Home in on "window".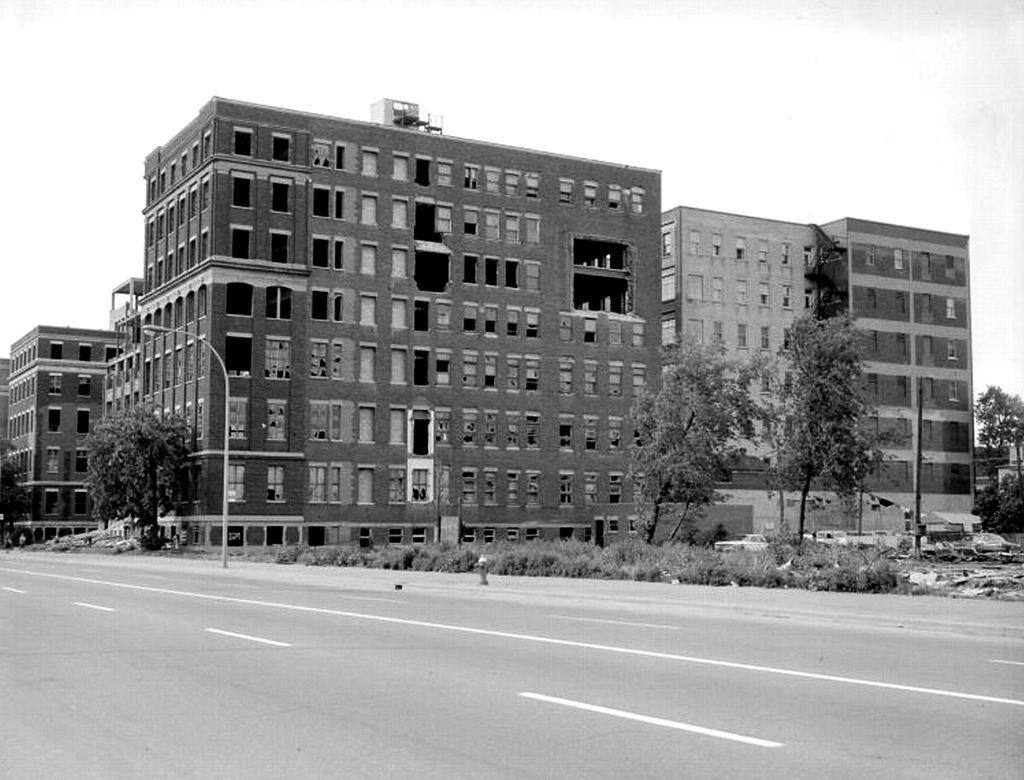
Homed in at left=481, top=411, right=498, bottom=453.
